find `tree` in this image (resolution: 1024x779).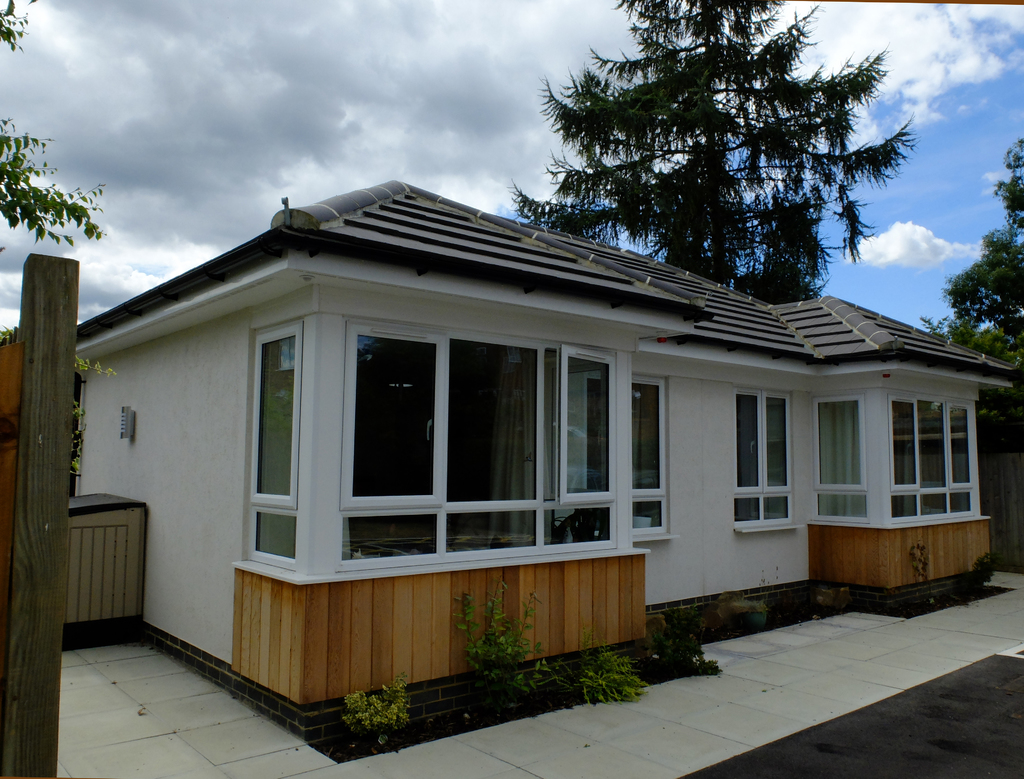
0, 314, 131, 490.
